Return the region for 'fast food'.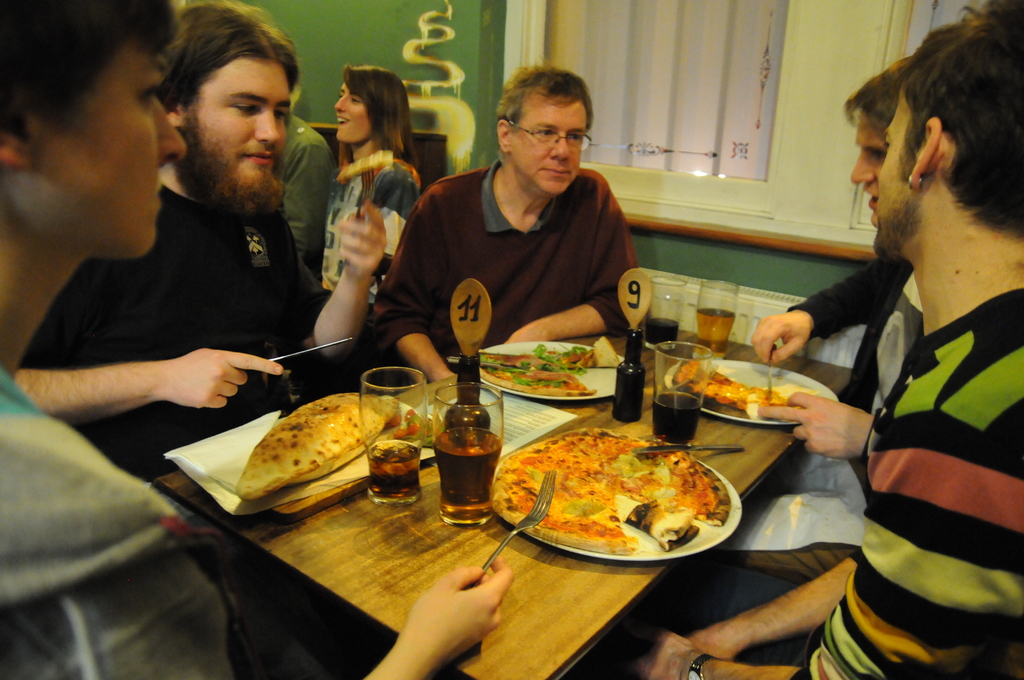
[222, 385, 410, 505].
